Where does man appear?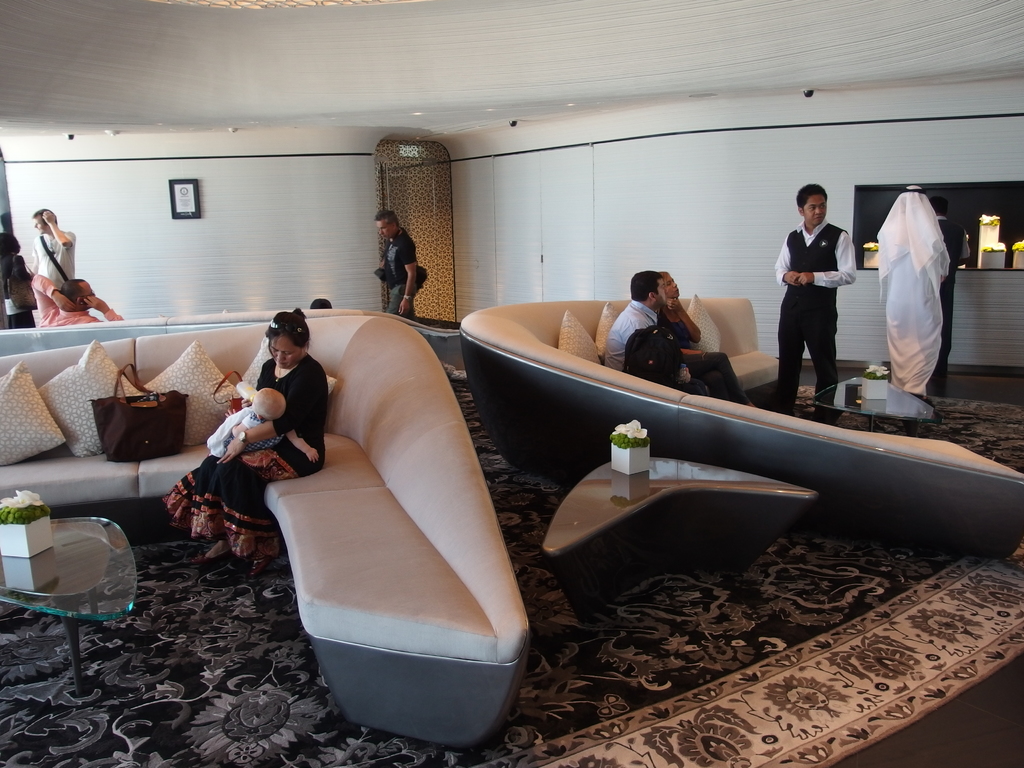
Appears at bbox=[872, 180, 954, 401].
